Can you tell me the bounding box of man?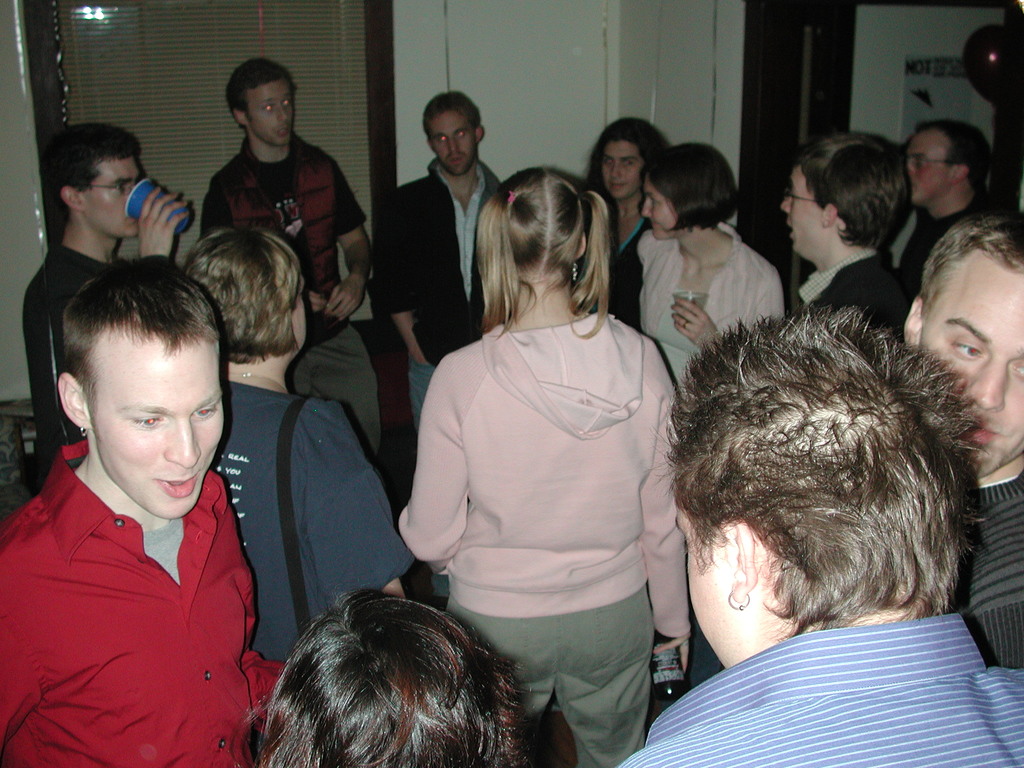
Rect(369, 91, 506, 435).
